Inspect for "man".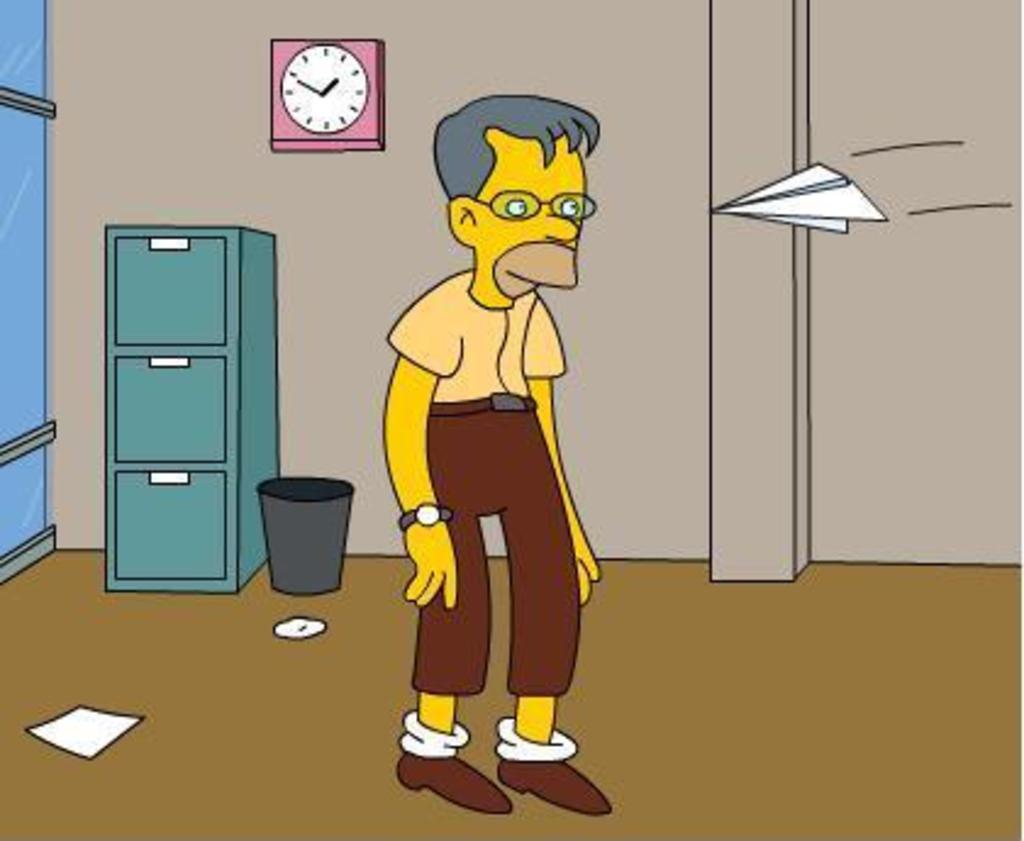
Inspection: Rect(380, 98, 607, 819).
